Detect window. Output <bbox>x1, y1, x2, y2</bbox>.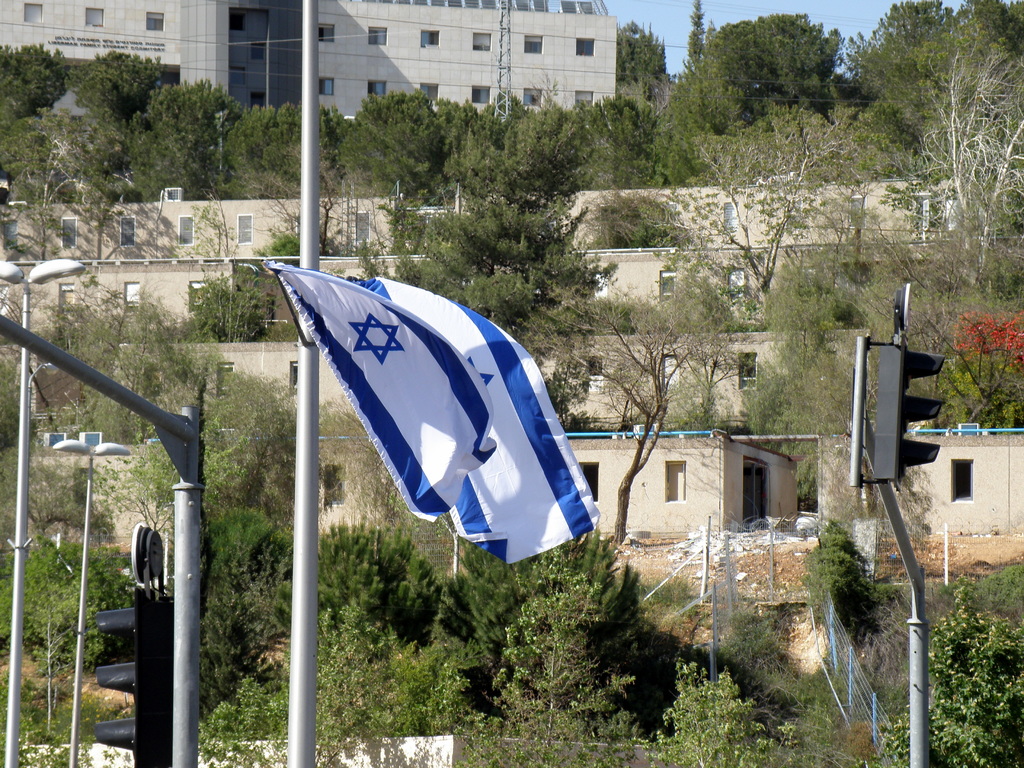
<bbox>127, 282, 141, 310</bbox>.
